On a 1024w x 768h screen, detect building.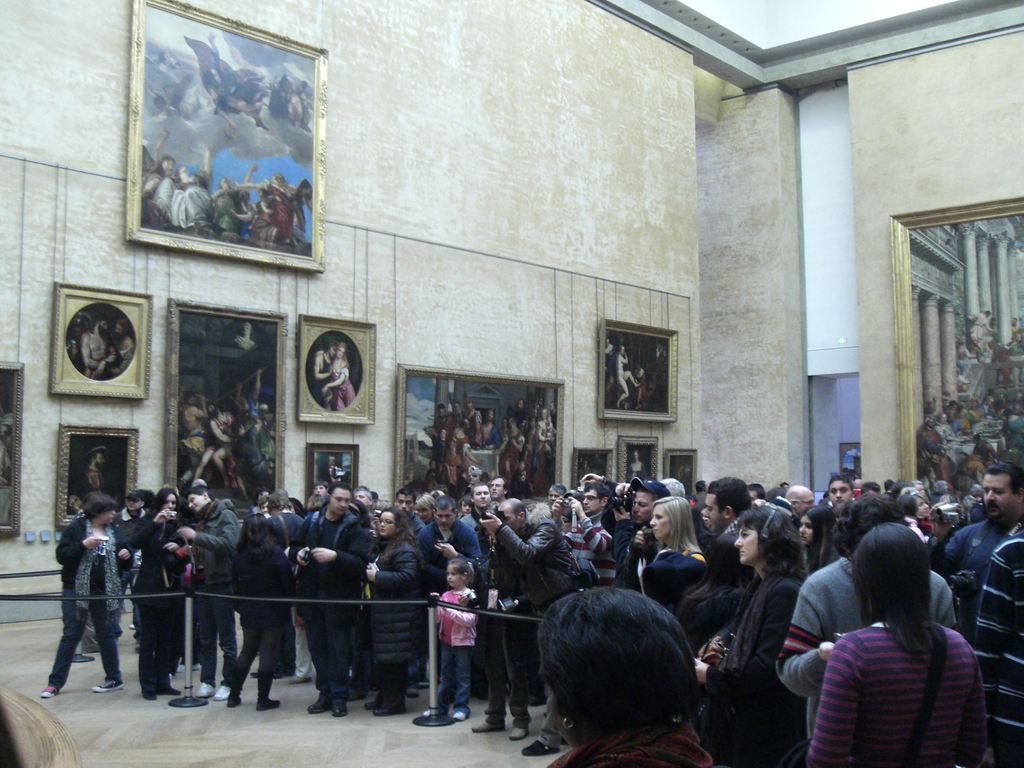
bbox=[0, 0, 1023, 767].
